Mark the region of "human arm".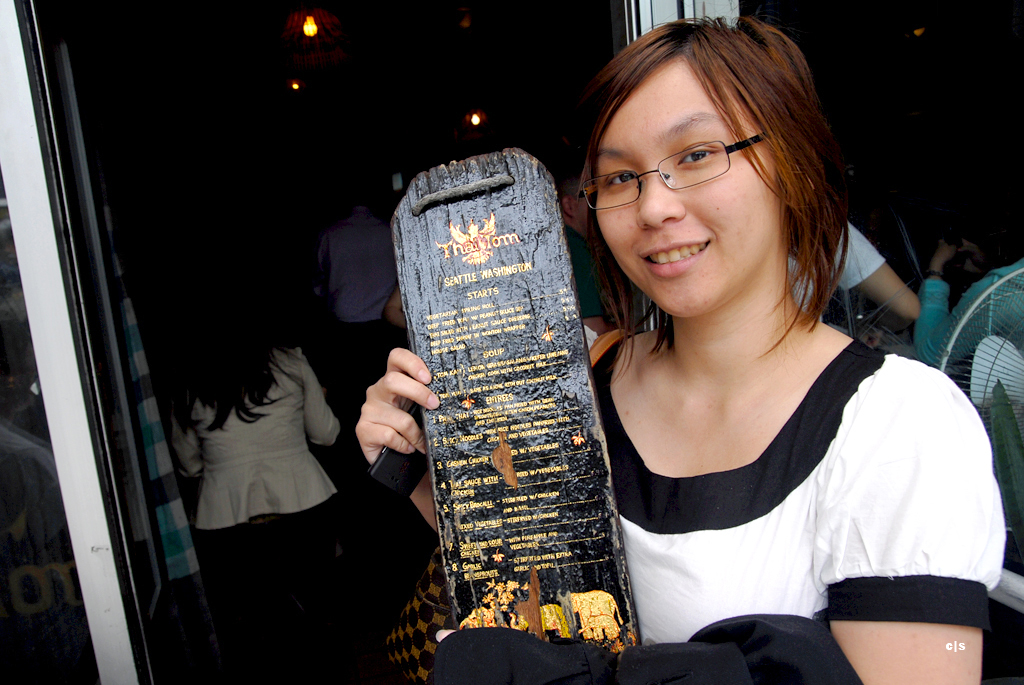
Region: {"x1": 830, "y1": 373, "x2": 982, "y2": 684}.
